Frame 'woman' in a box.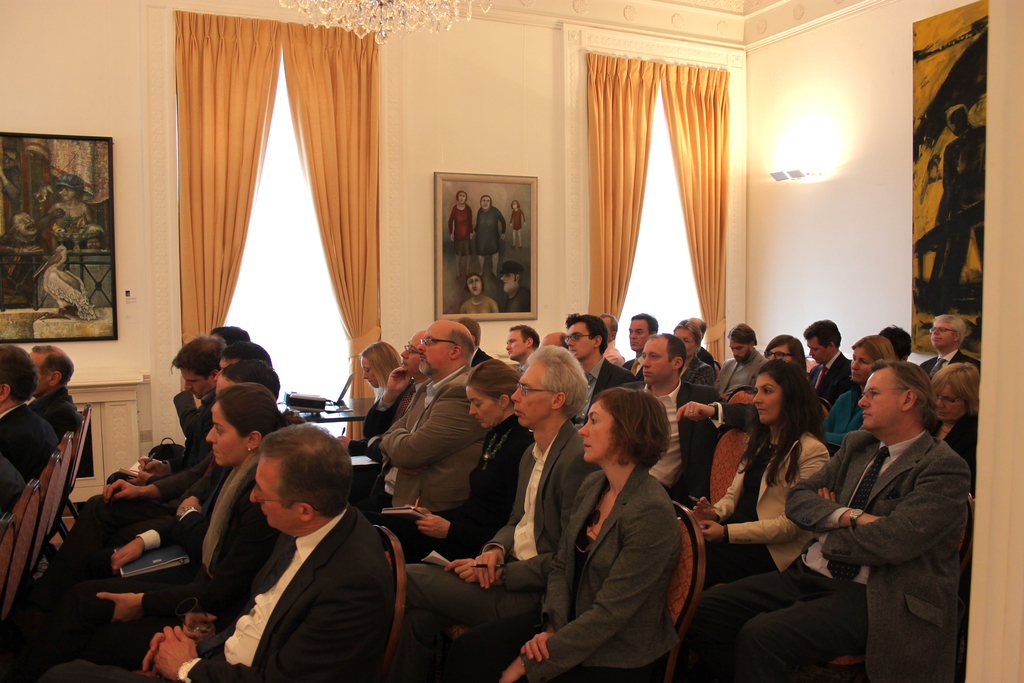
684, 361, 831, 682.
